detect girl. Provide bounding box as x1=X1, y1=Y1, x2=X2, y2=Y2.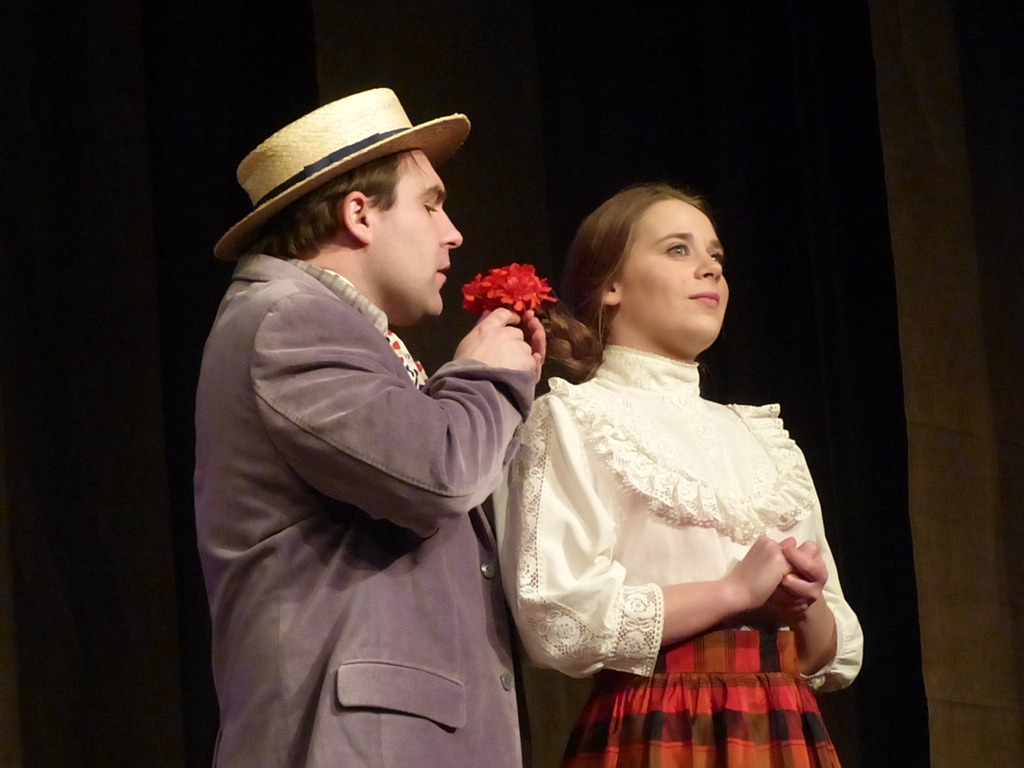
x1=492, y1=184, x2=863, y2=767.
